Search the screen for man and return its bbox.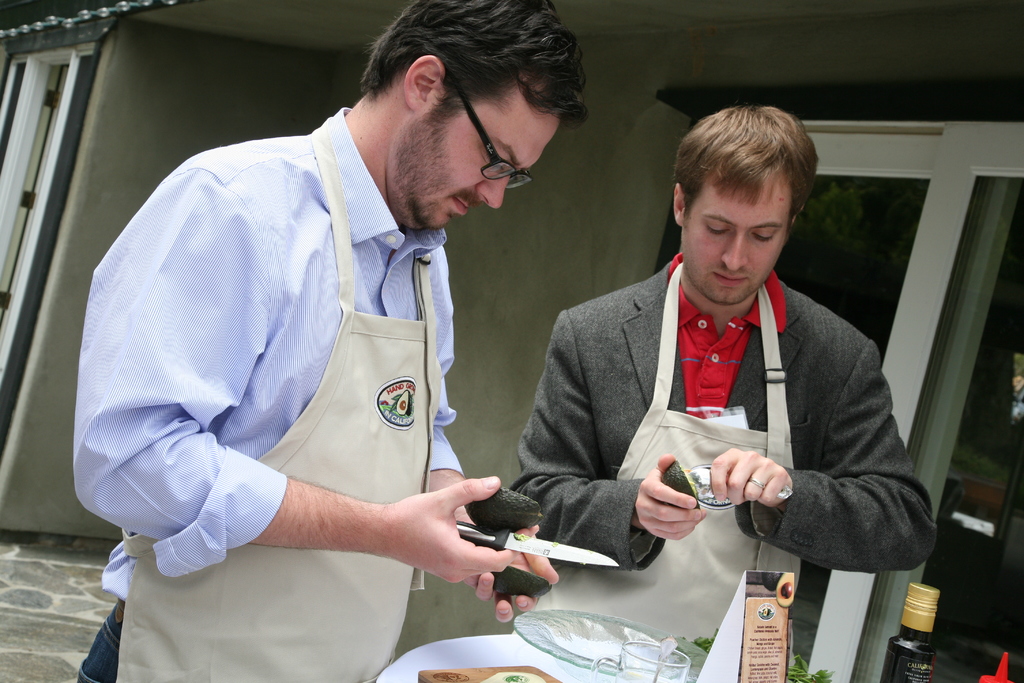
Found: bbox=(490, 110, 918, 639).
